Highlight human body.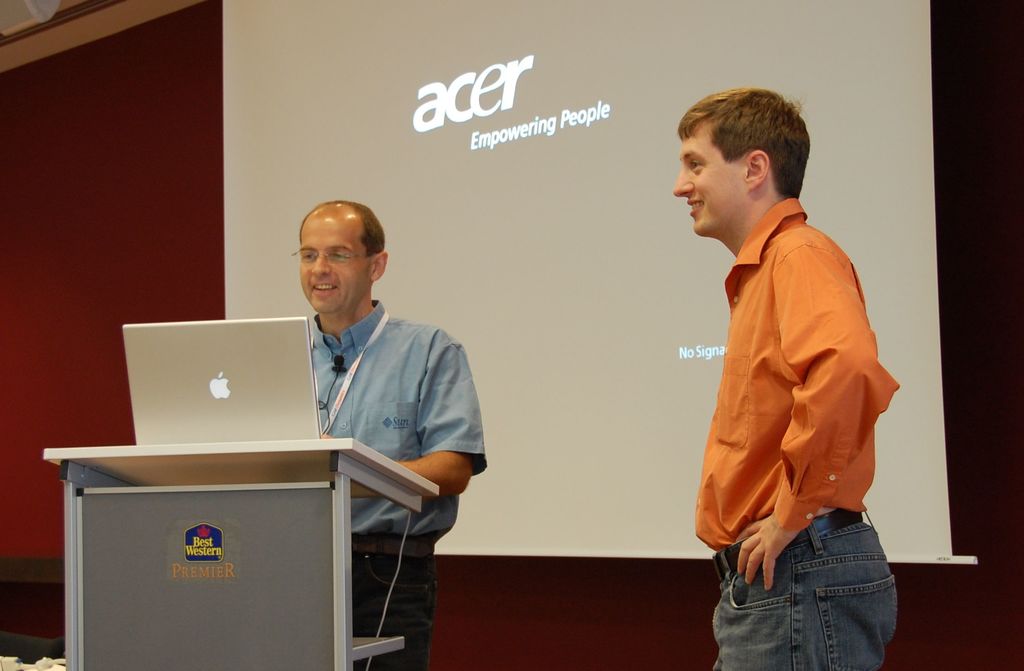
Highlighted region: box=[316, 296, 496, 670].
